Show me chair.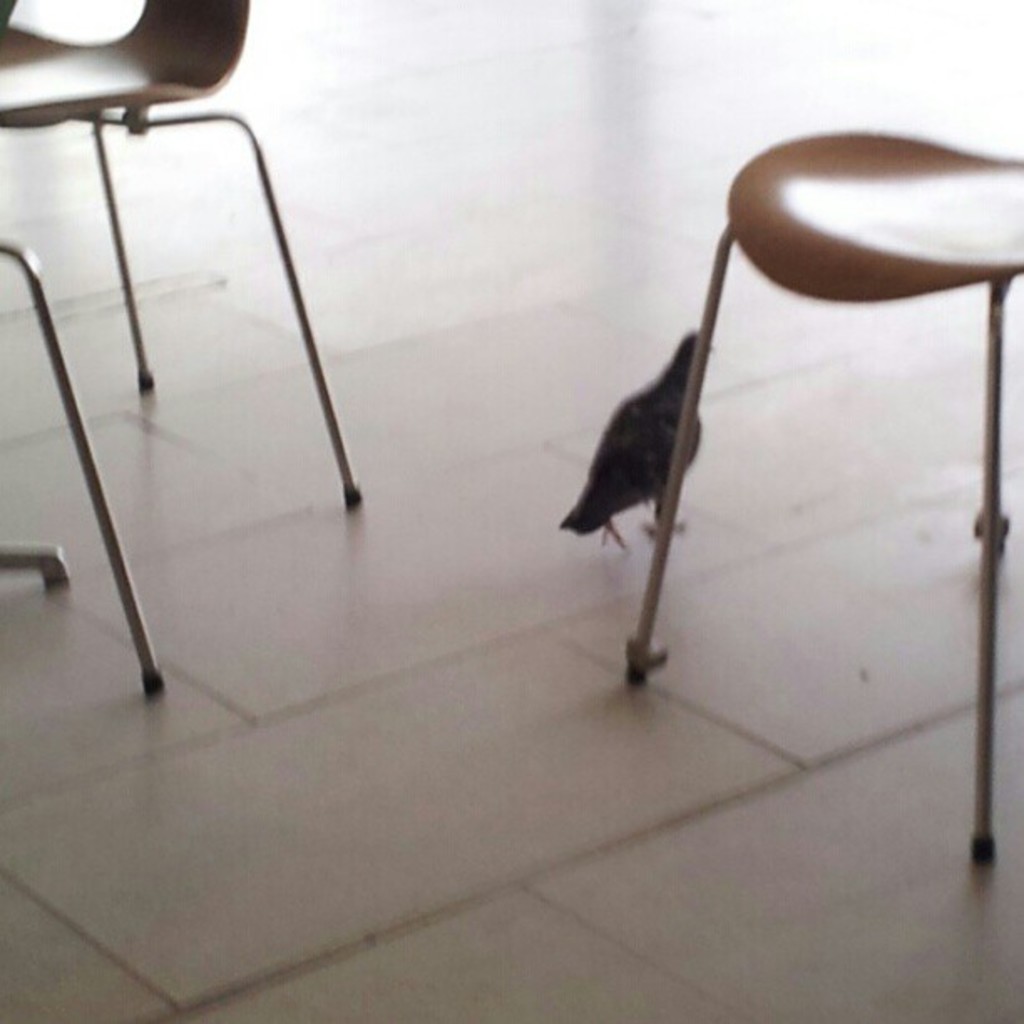
chair is here: (x1=0, y1=3, x2=381, y2=724).
